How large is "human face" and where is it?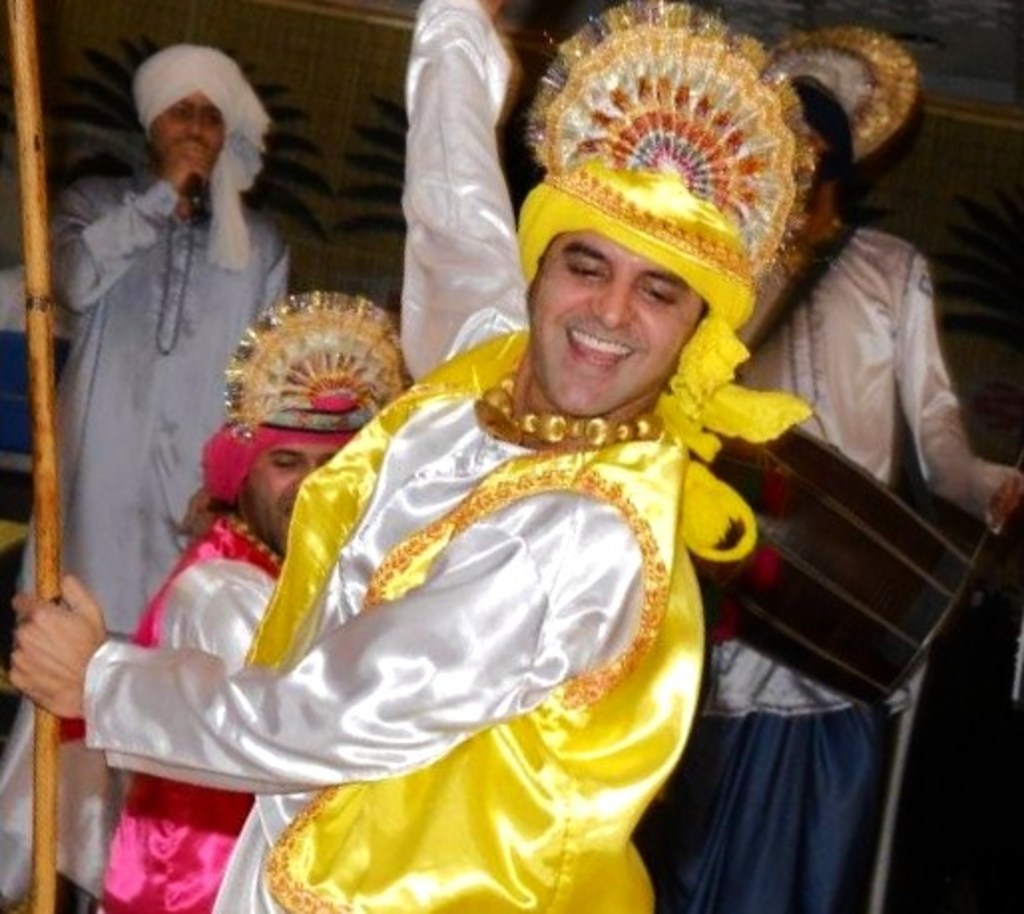
Bounding box: (524,239,703,422).
